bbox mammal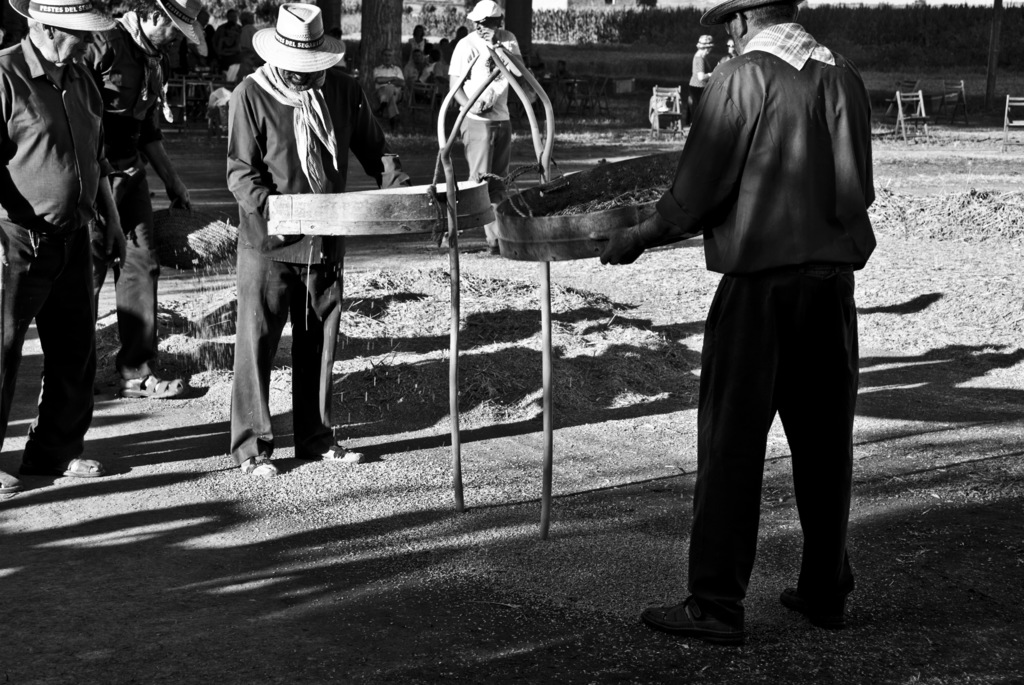
bbox=[237, 10, 261, 64]
